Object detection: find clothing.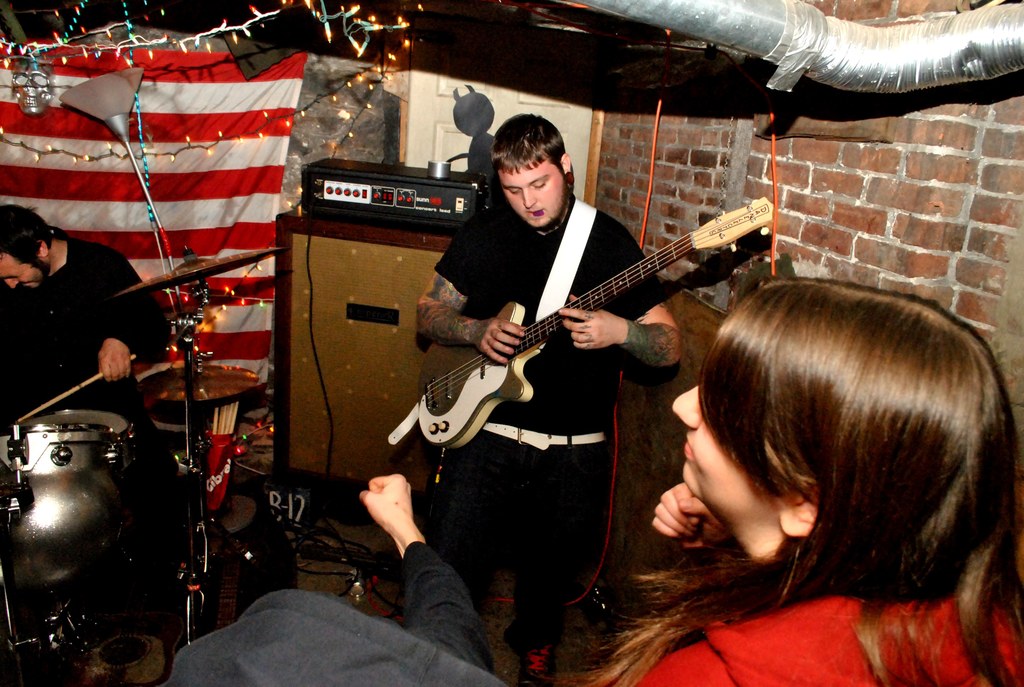
box(139, 585, 1023, 686).
